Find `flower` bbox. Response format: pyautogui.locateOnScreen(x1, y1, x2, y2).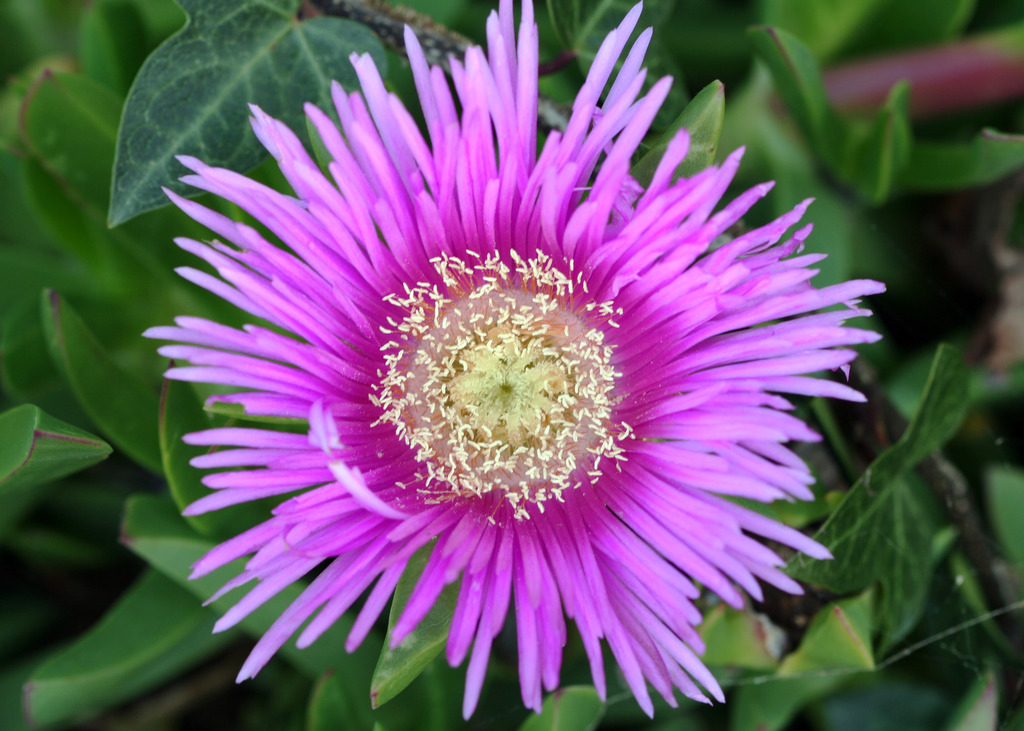
pyautogui.locateOnScreen(138, 0, 887, 725).
